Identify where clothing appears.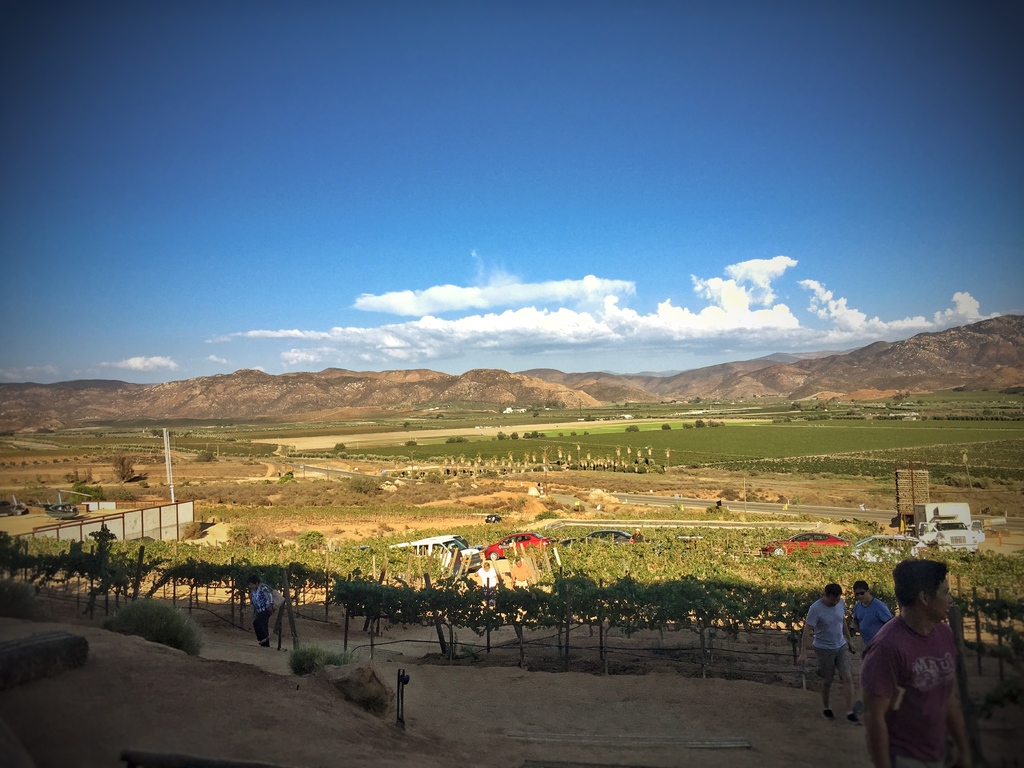
Appears at 252:584:271:645.
